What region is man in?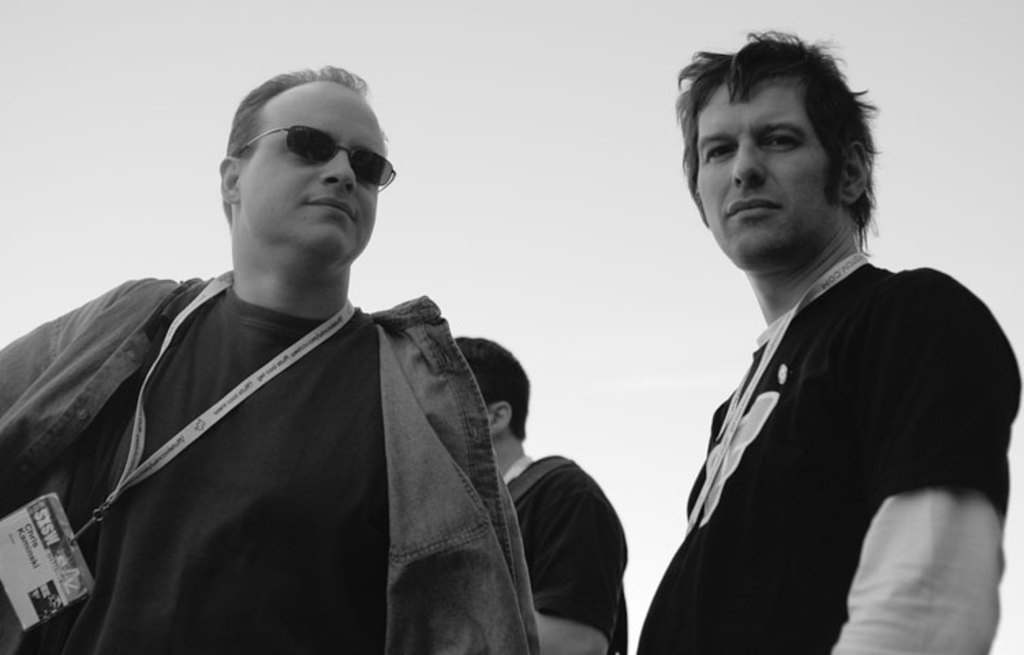
635,34,1023,654.
